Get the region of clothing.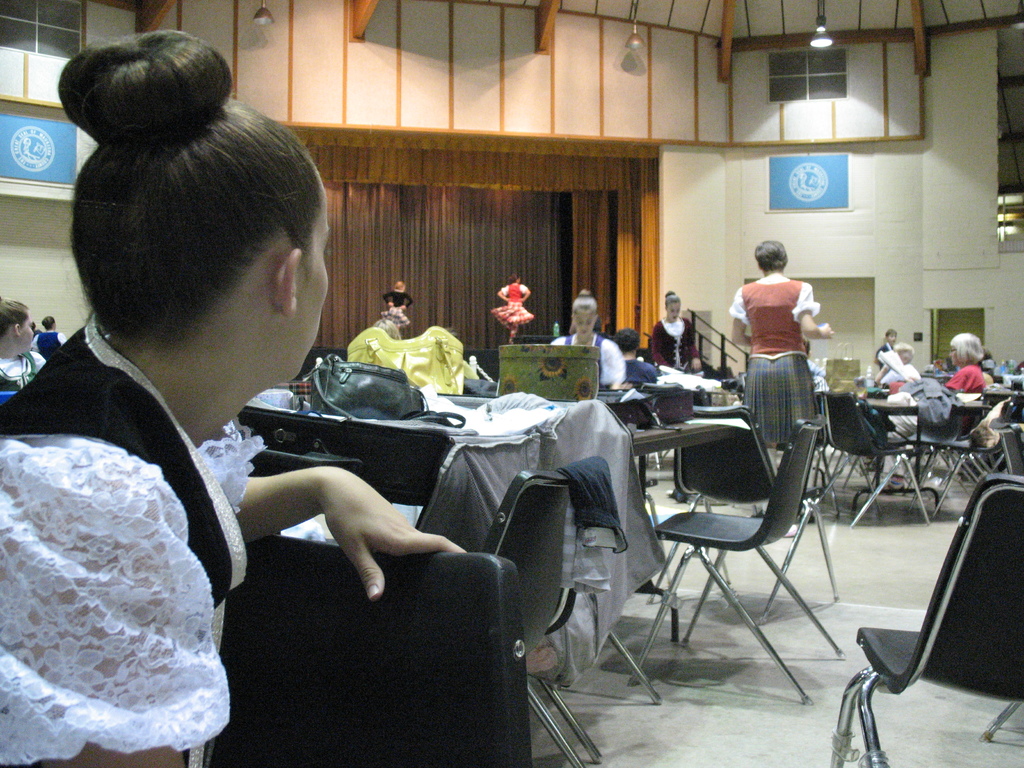
l=493, t=282, r=538, b=328.
